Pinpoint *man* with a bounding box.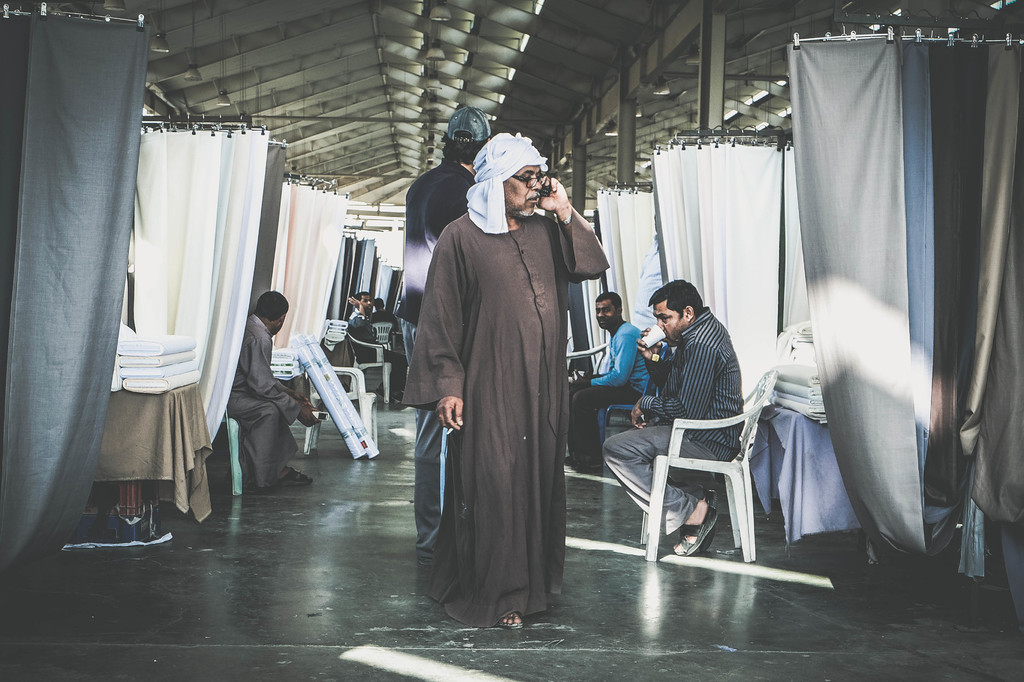
x1=563 y1=290 x2=650 y2=466.
